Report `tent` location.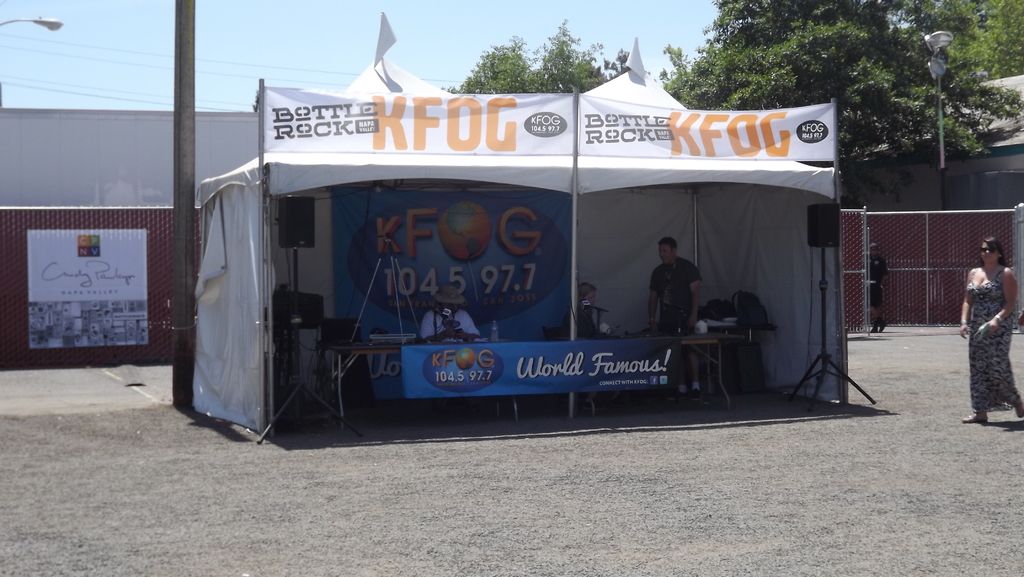
Report: bbox(194, 38, 870, 421).
